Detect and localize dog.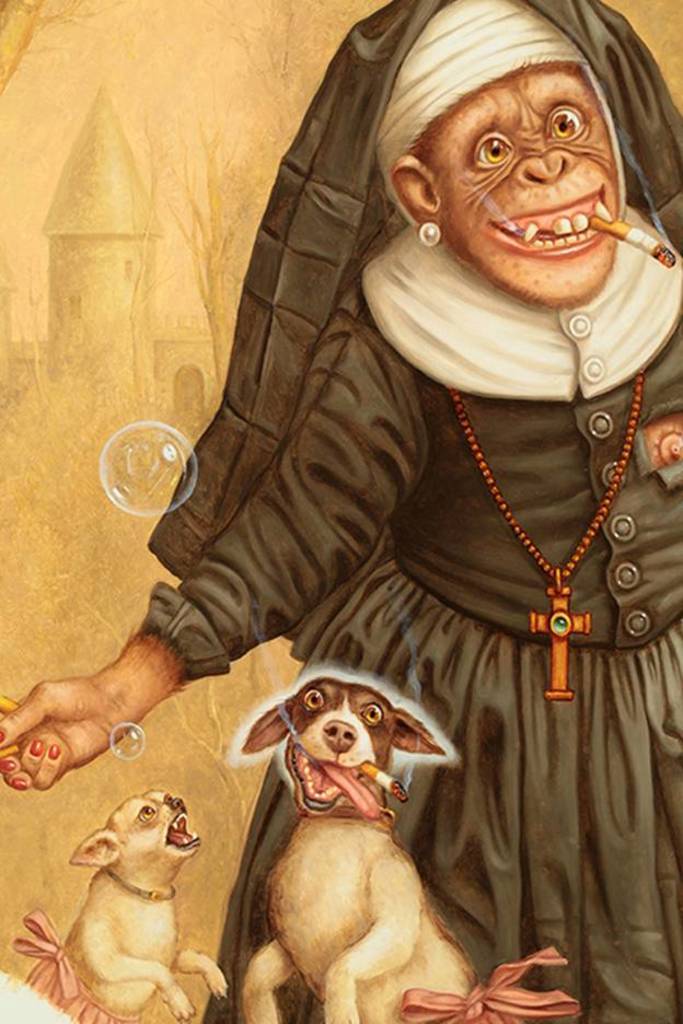
Localized at [50,782,235,1019].
